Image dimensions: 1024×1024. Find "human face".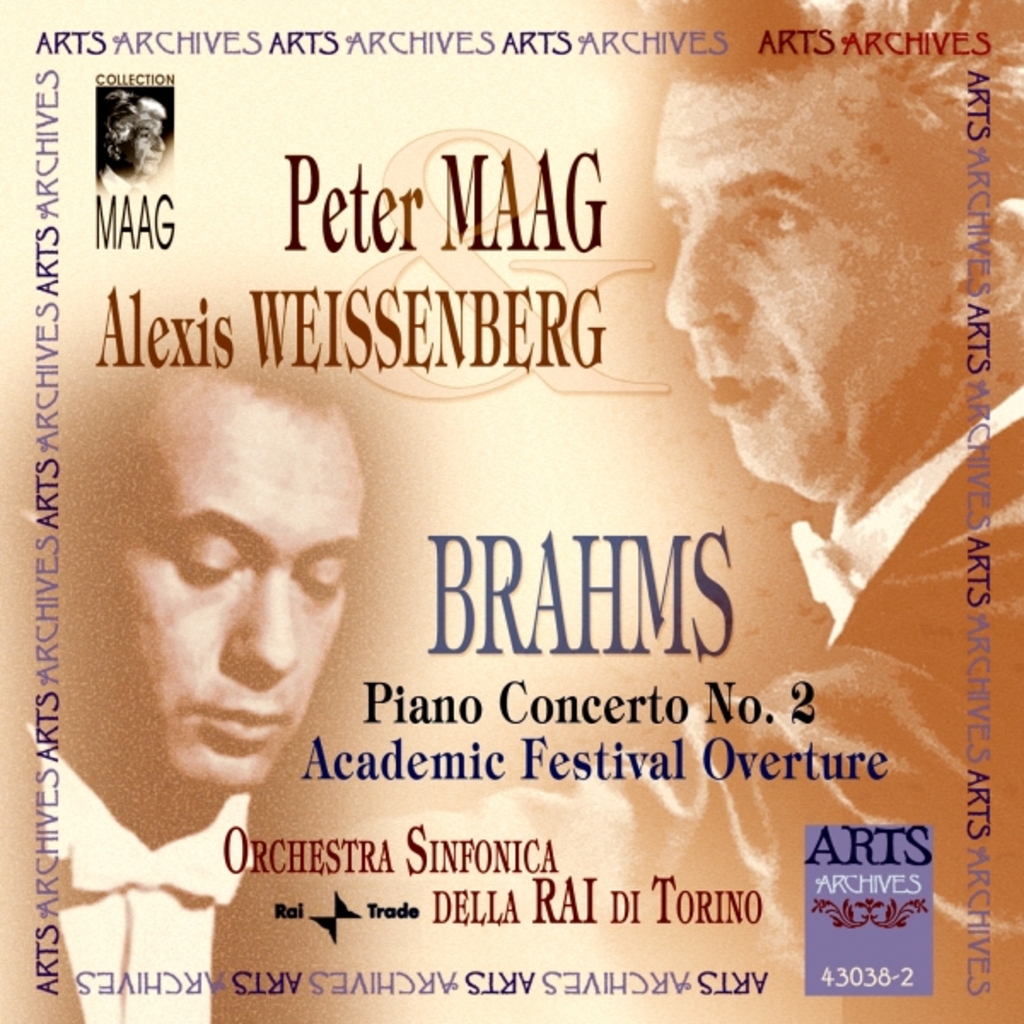
box=[642, 60, 954, 505].
